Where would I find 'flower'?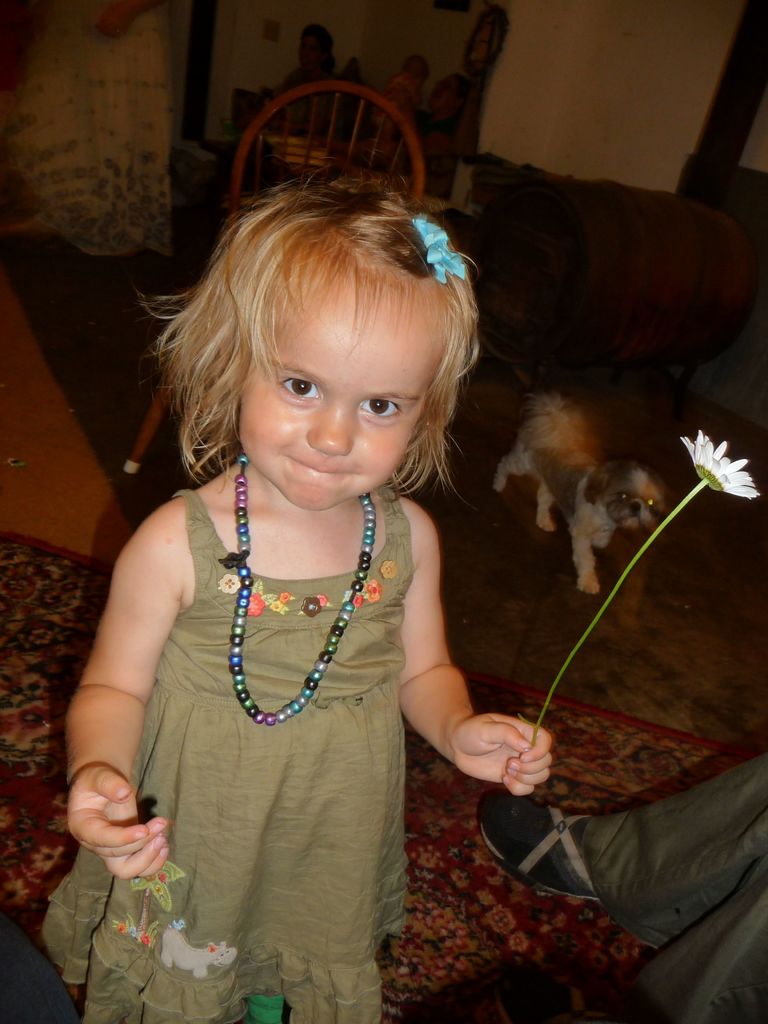
At BBox(410, 218, 465, 286).
